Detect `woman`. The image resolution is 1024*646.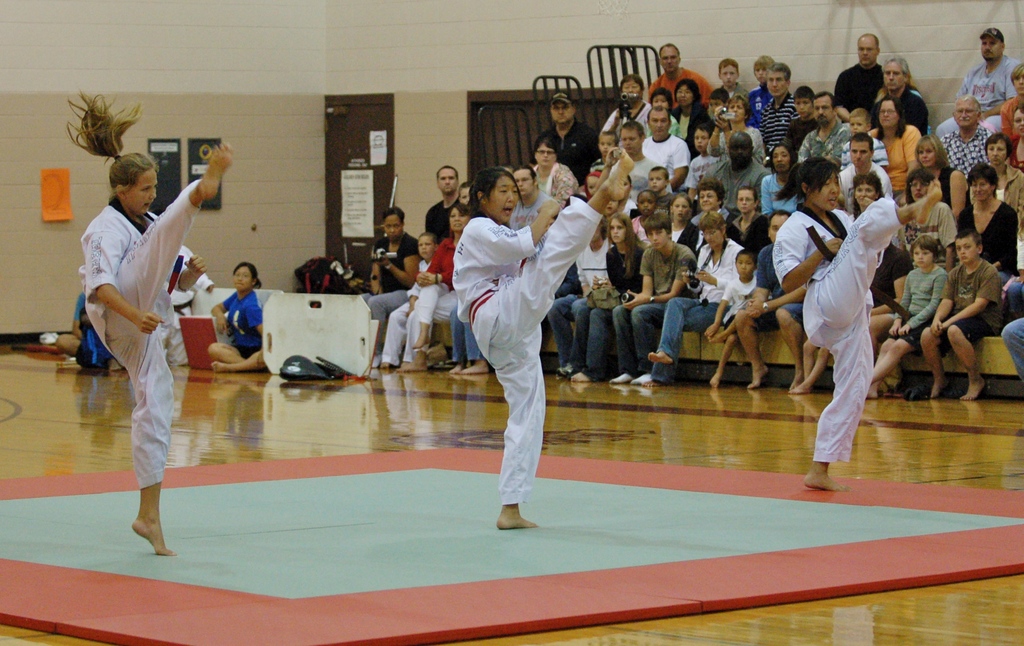
446:154:637:529.
